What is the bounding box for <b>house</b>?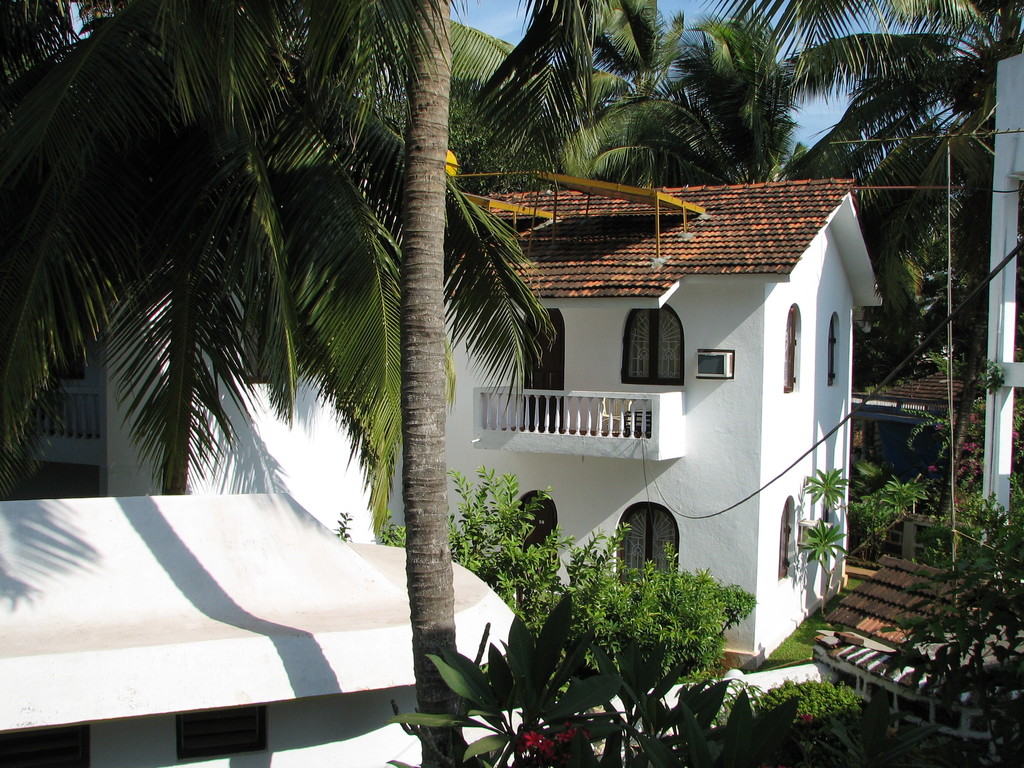
bbox=[70, 82, 863, 666].
